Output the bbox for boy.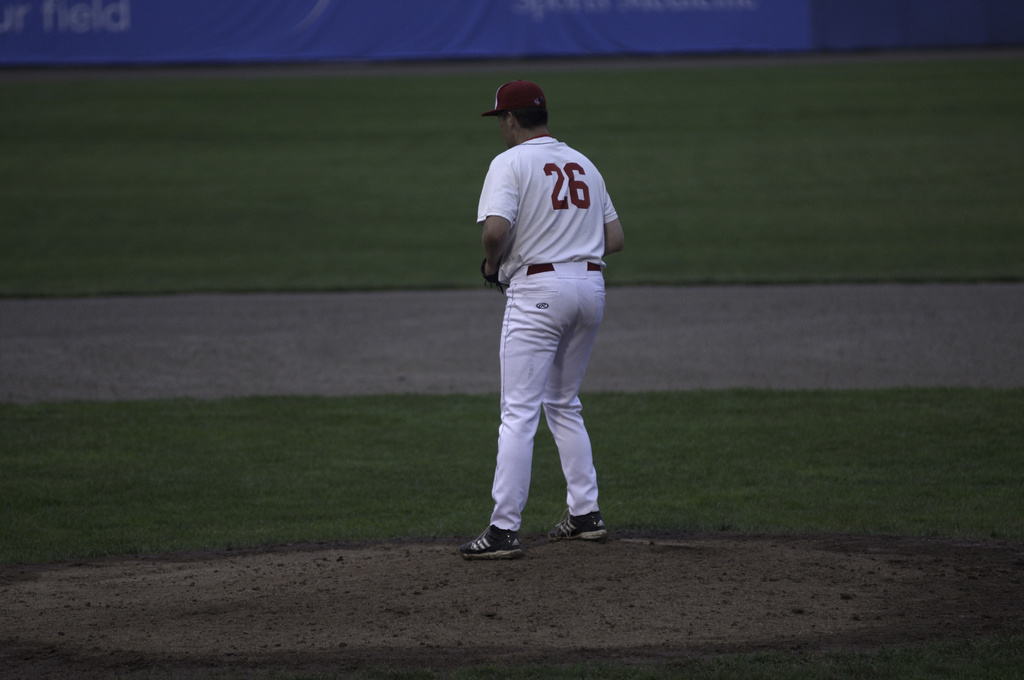
467/165/625/550.
